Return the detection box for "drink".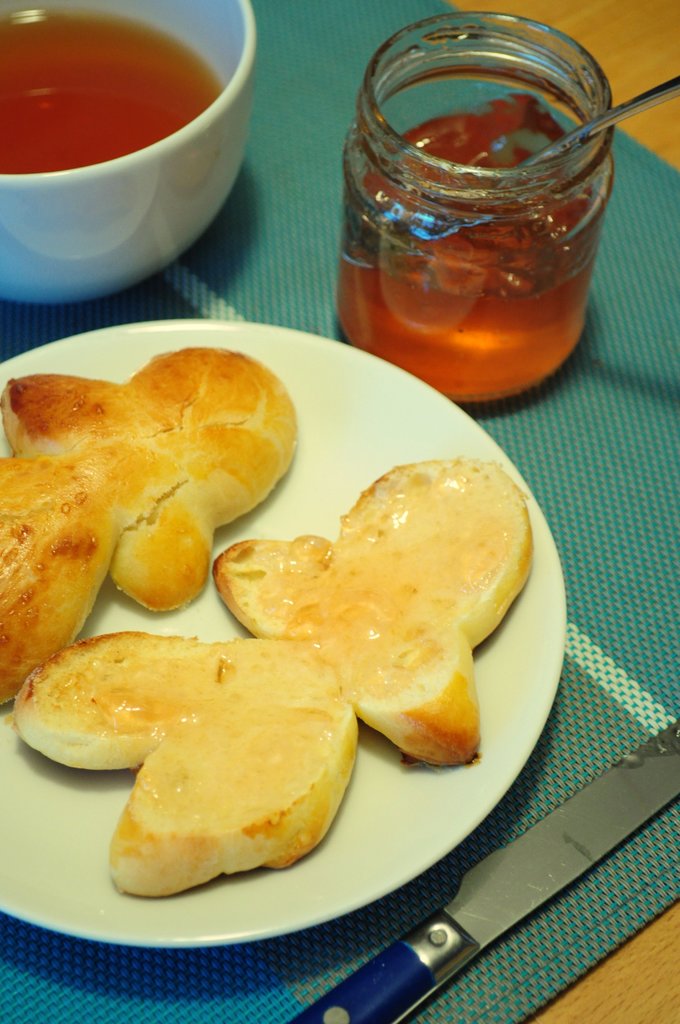
locate(0, 10, 216, 173).
